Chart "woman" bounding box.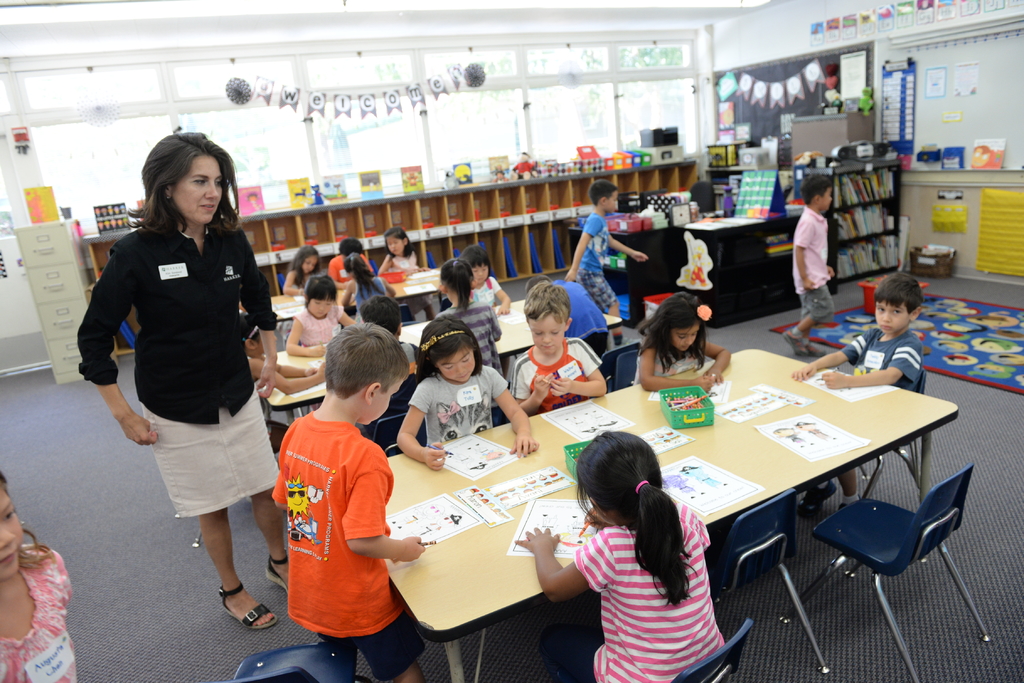
Charted: bbox=(91, 134, 286, 638).
